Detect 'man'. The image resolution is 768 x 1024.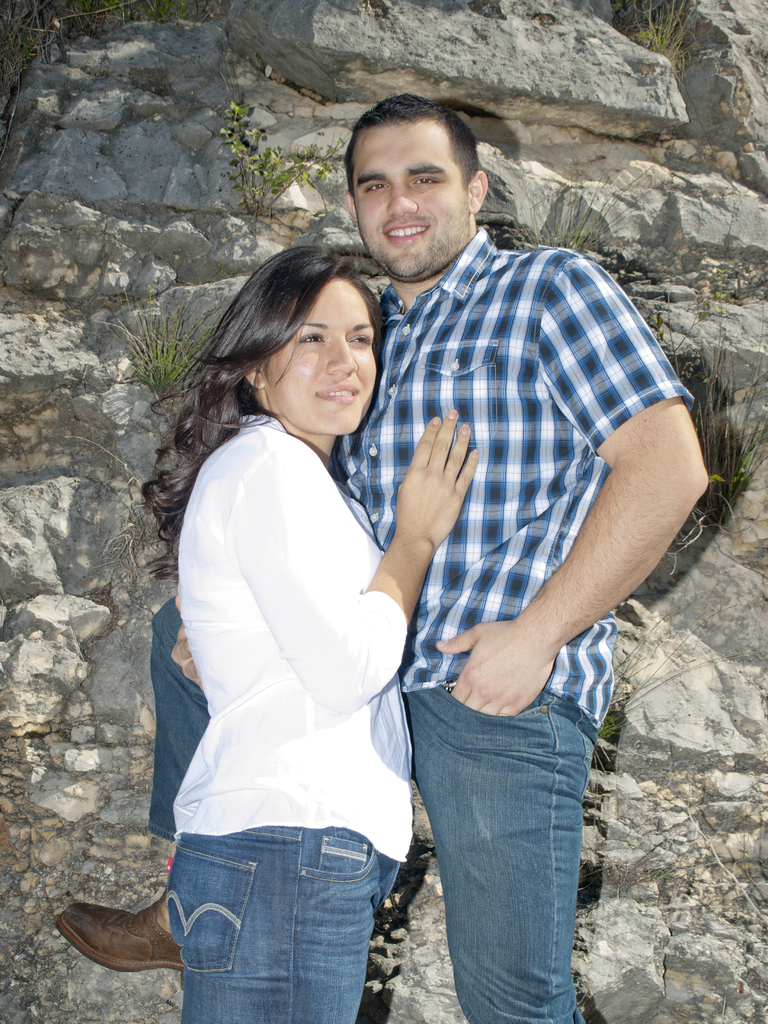
box(58, 88, 704, 1023).
